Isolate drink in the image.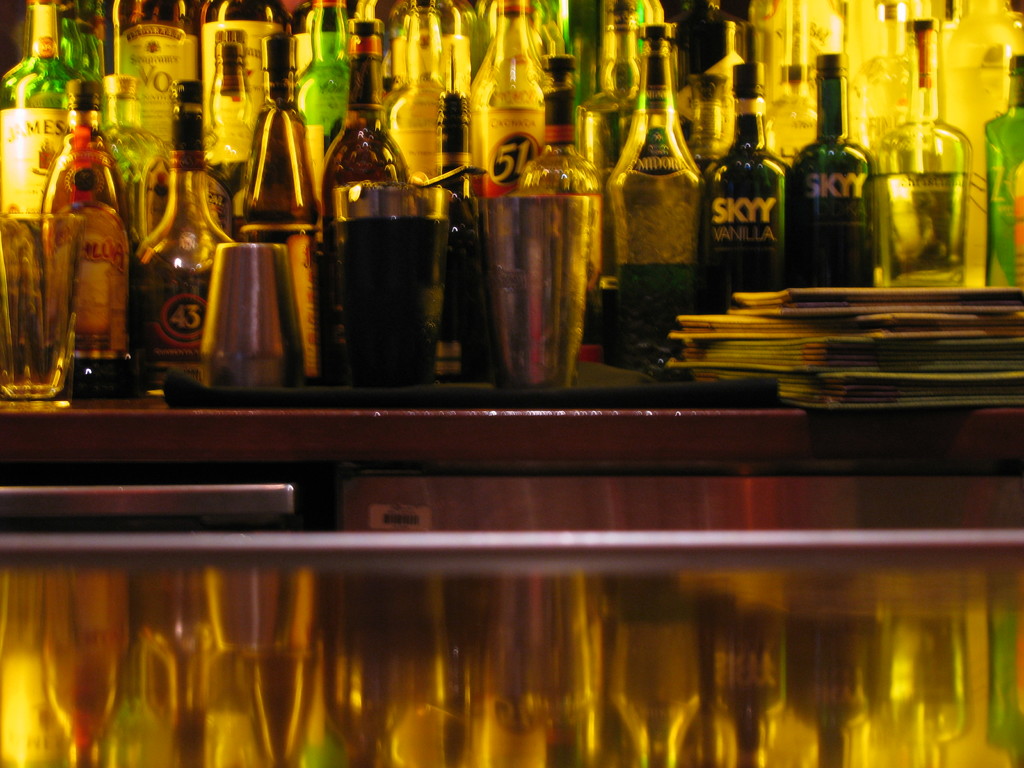
Isolated region: select_region(111, 0, 191, 135).
